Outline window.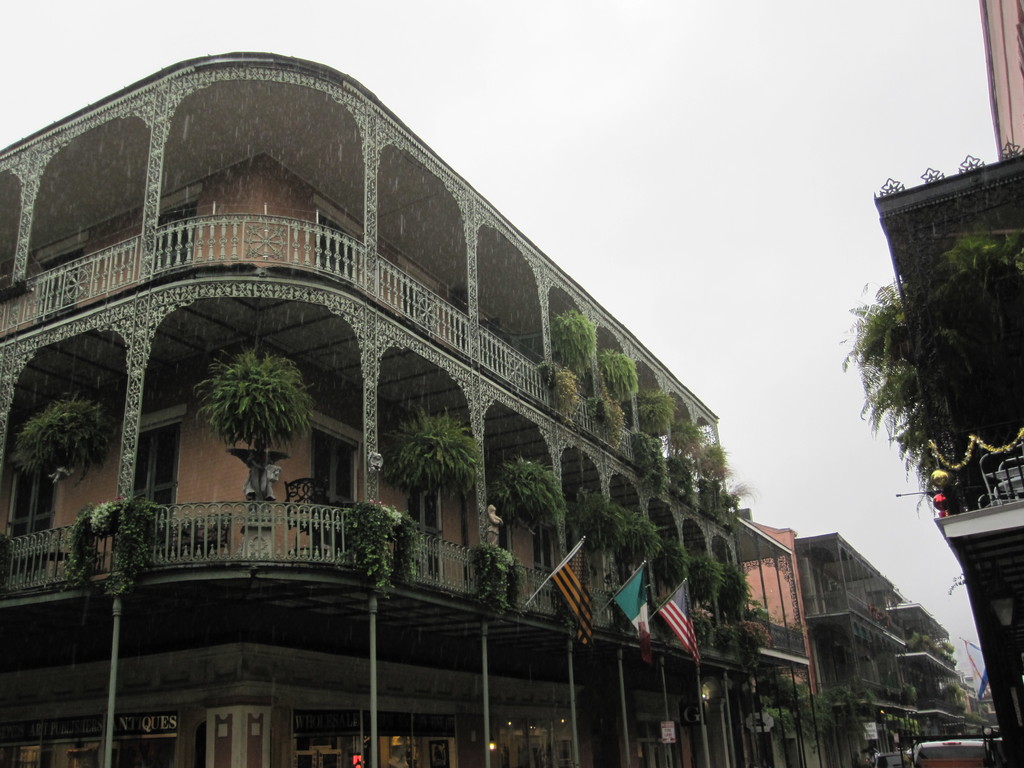
Outline: box(402, 466, 440, 585).
